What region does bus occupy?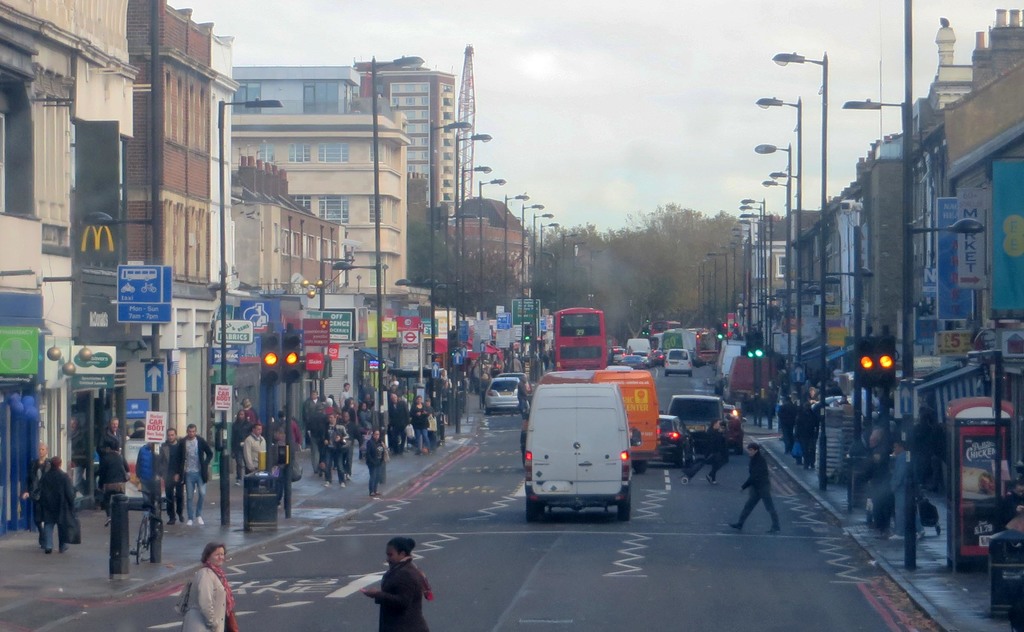
(651, 319, 684, 338).
